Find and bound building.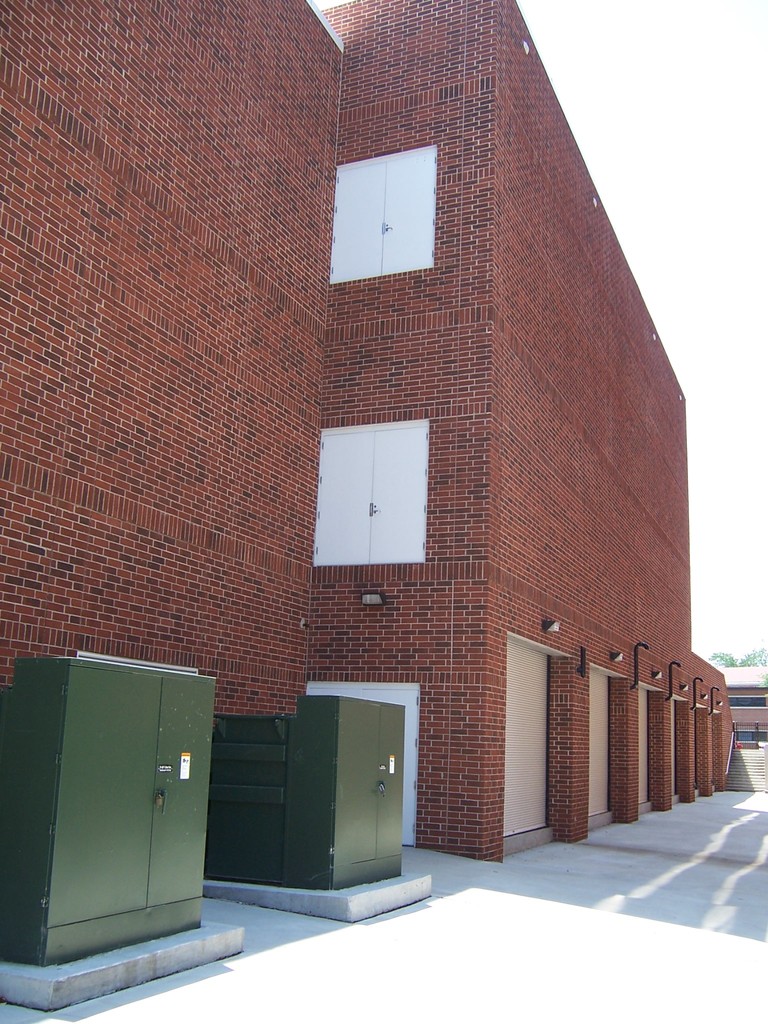
Bound: {"x1": 0, "y1": 0, "x2": 733, "y2": 1016}.
